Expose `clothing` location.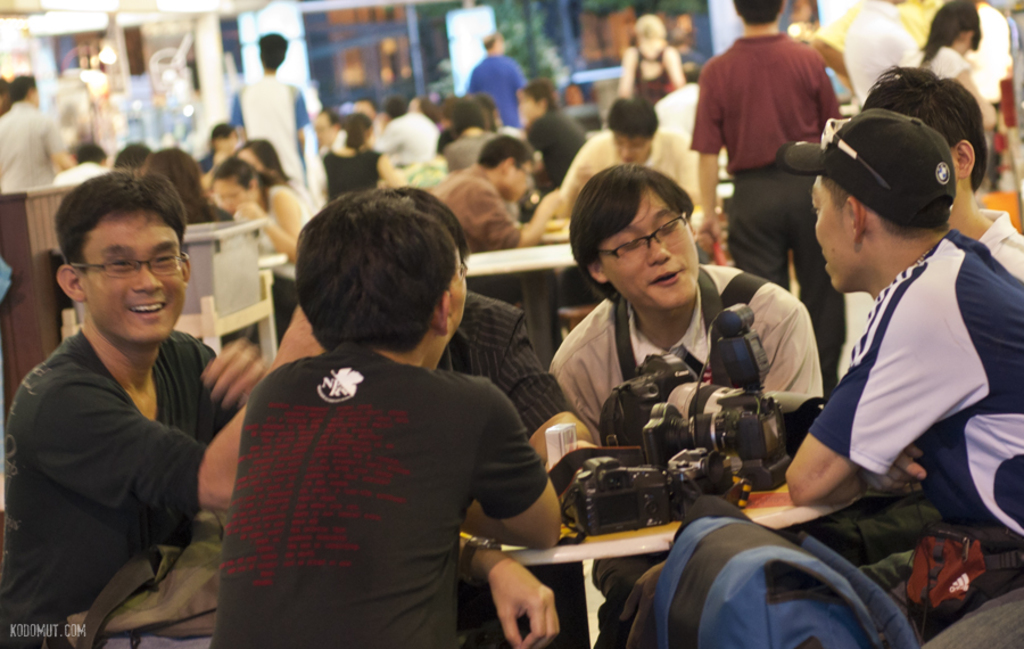
Exposed at region(522, 99, 585, 189).
